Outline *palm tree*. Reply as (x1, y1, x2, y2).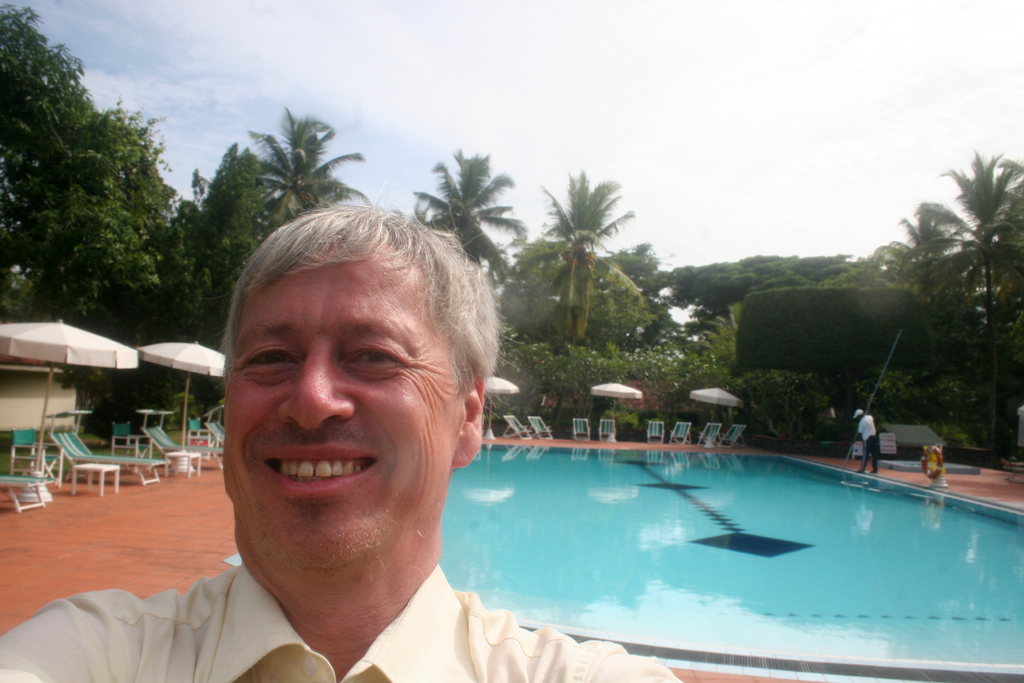
(522, 171, 637, 350).
